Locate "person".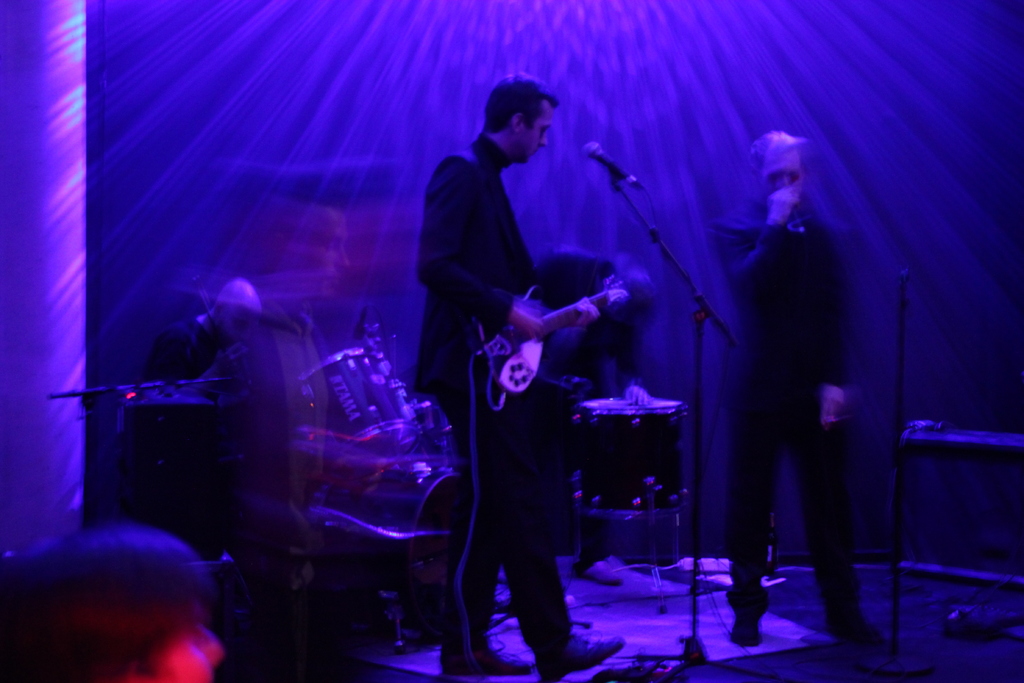
Bounding box: [x1=416, y1=74, x2=626, y2=682].
